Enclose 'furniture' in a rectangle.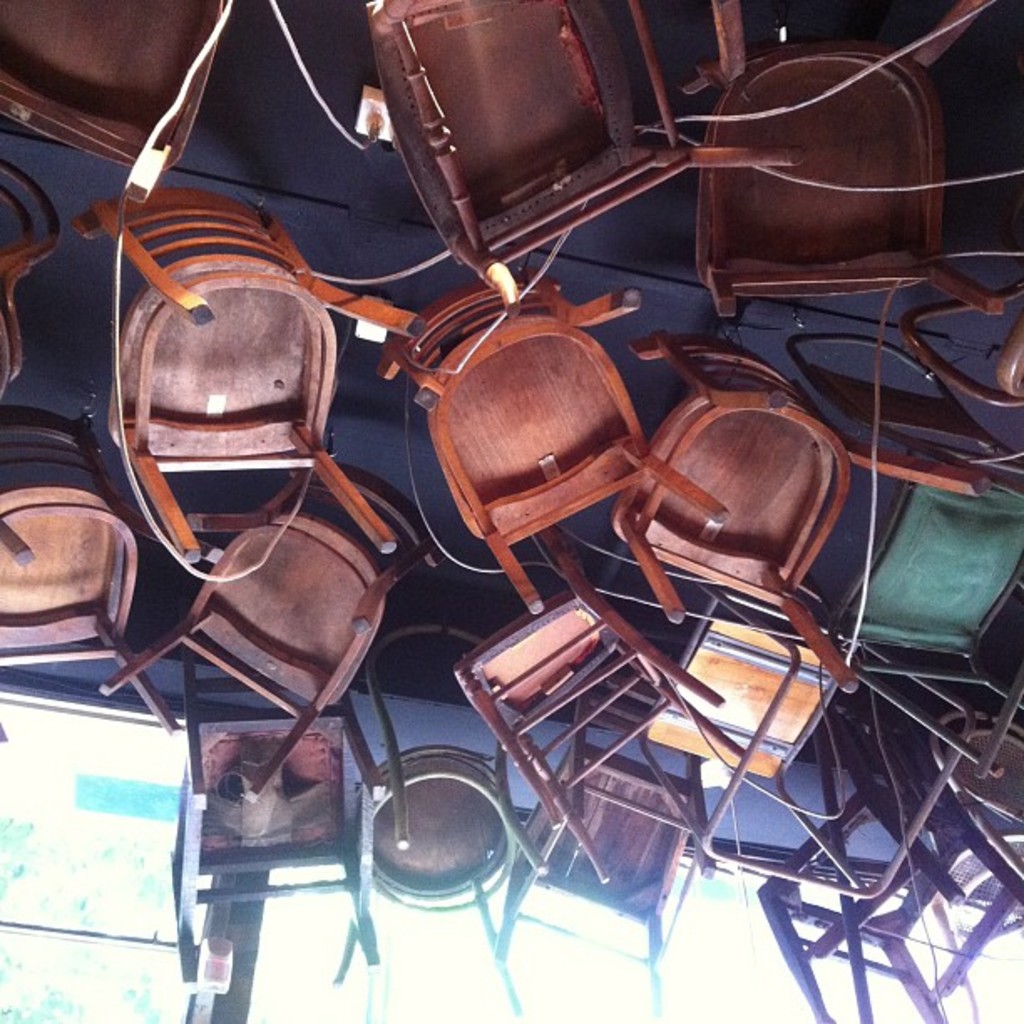
94, 460, 442, 801.
